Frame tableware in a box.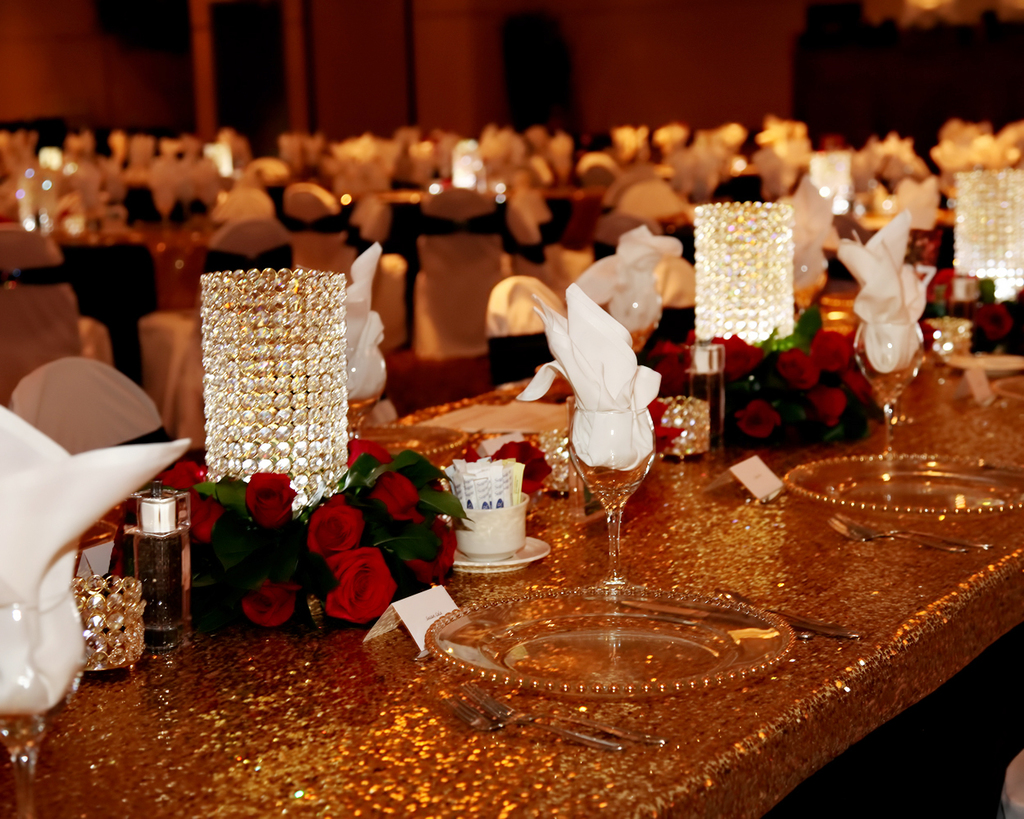
(347, 341, 389, 440).
